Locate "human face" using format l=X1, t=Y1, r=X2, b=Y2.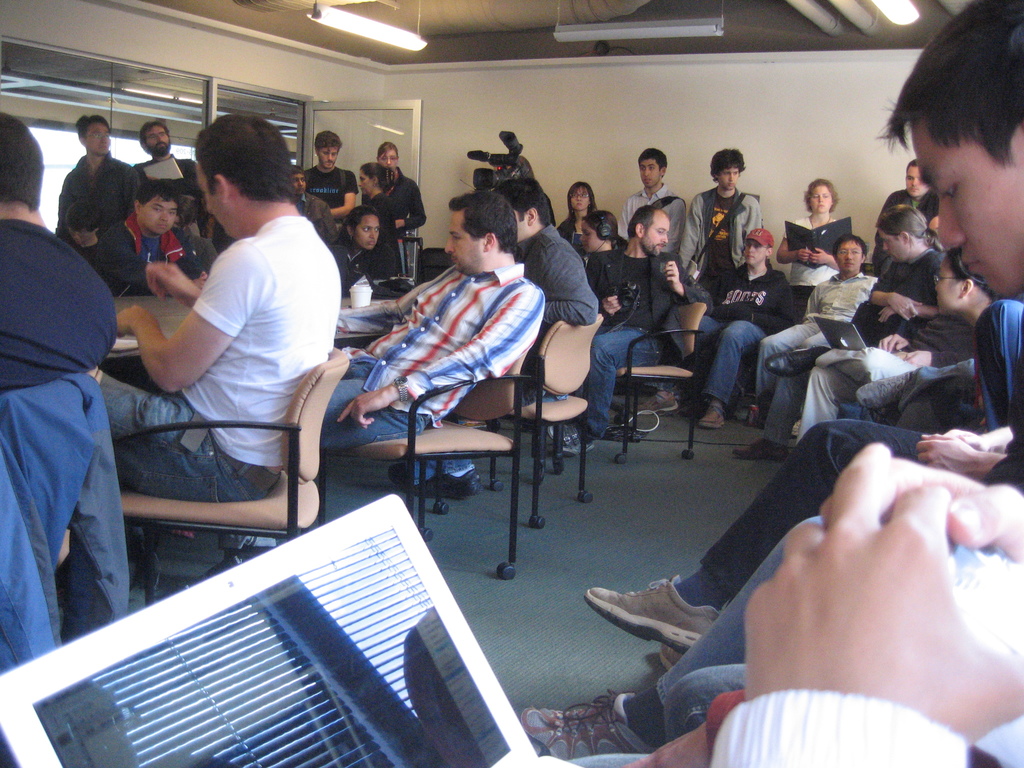
l=380, t=149, r=397, b=170.
